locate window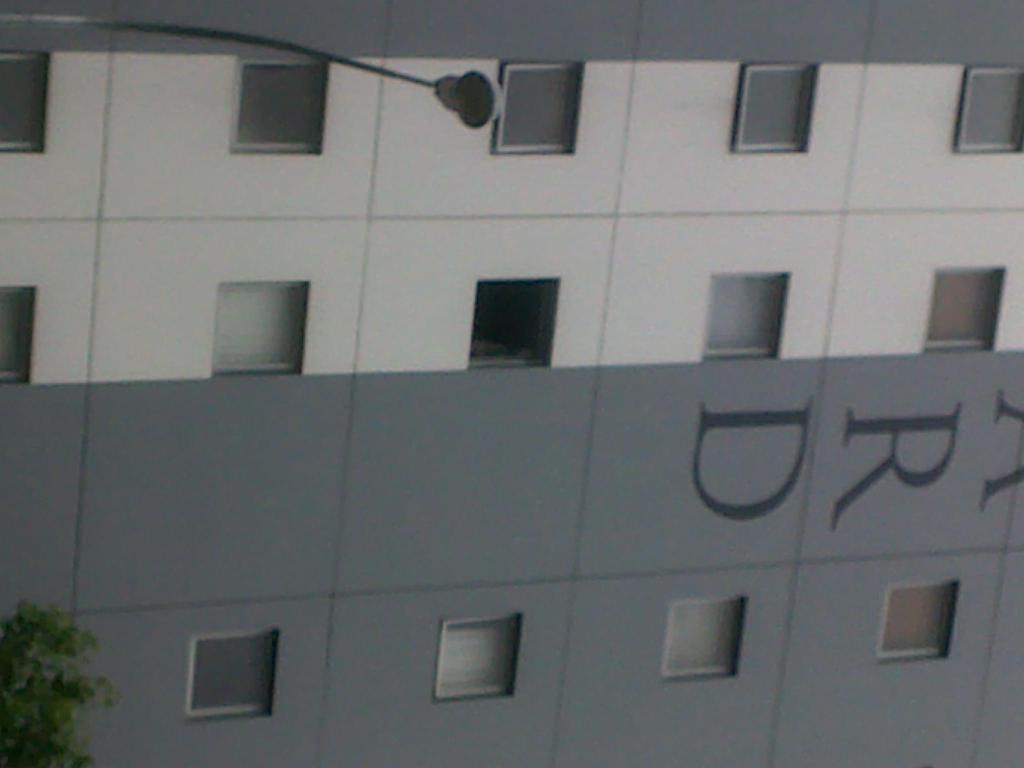
202 276 313 378
